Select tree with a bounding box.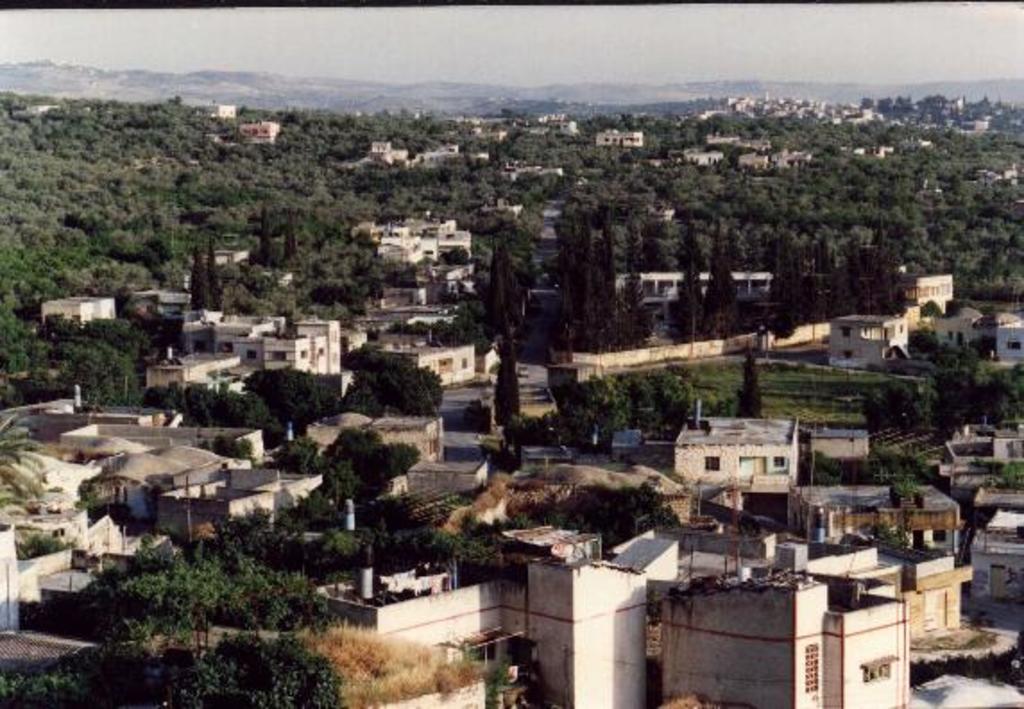
489,122,605,322.
